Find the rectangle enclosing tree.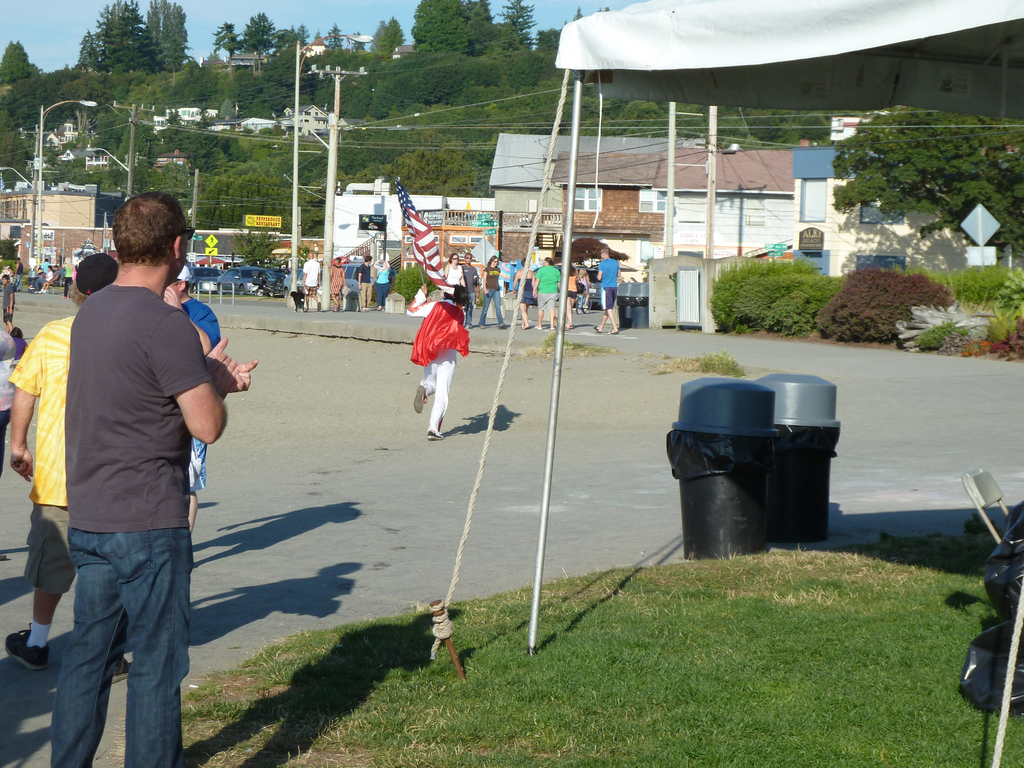
bbox=(298, 163, 355, 240).
